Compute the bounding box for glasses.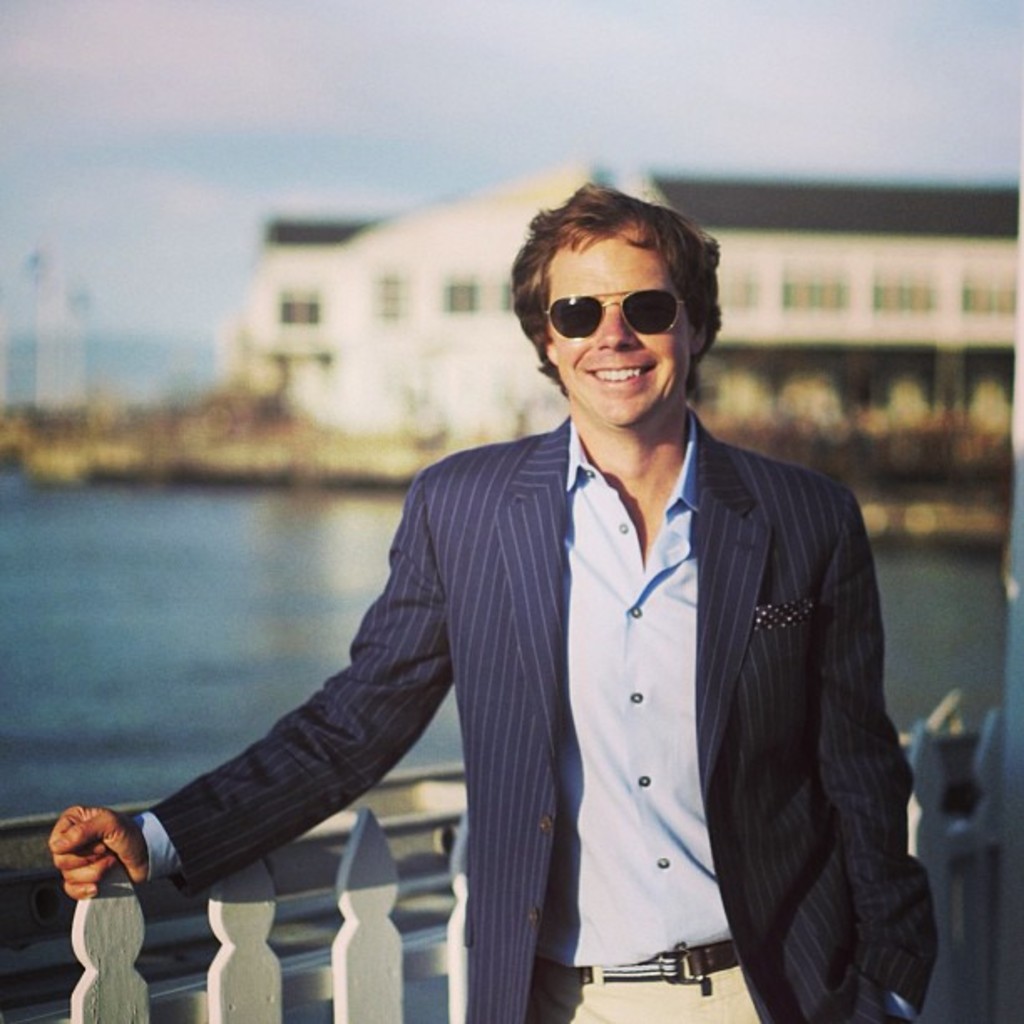
(525,276,714,355).
